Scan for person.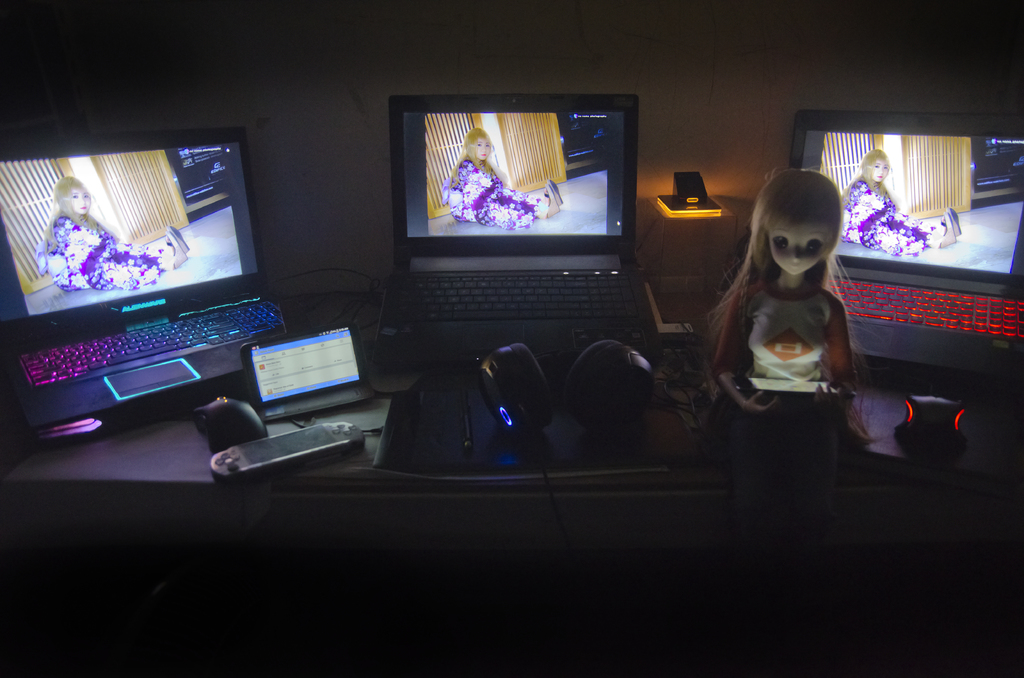
Scan result: locate(438, 129, 562, 229).
